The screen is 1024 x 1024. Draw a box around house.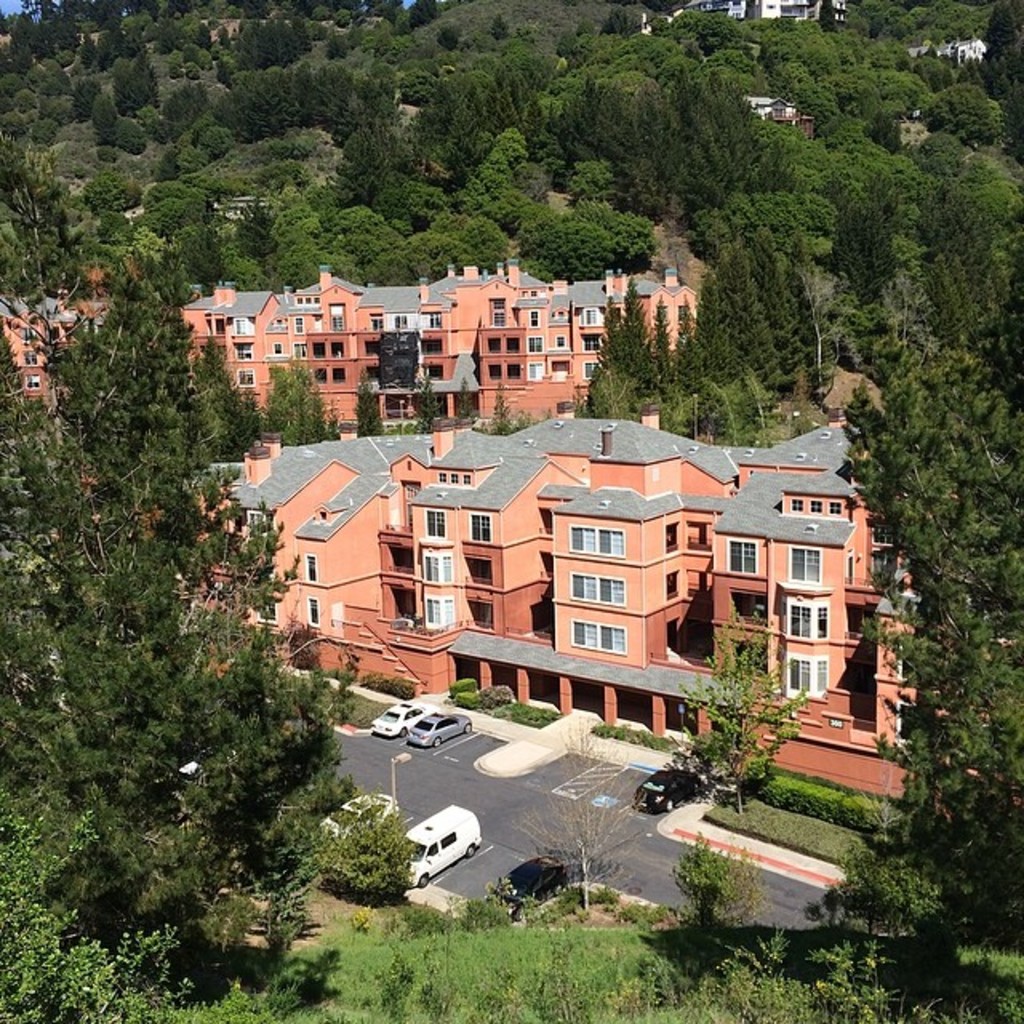
[left=0, top=296, right=107, bottom=421].
